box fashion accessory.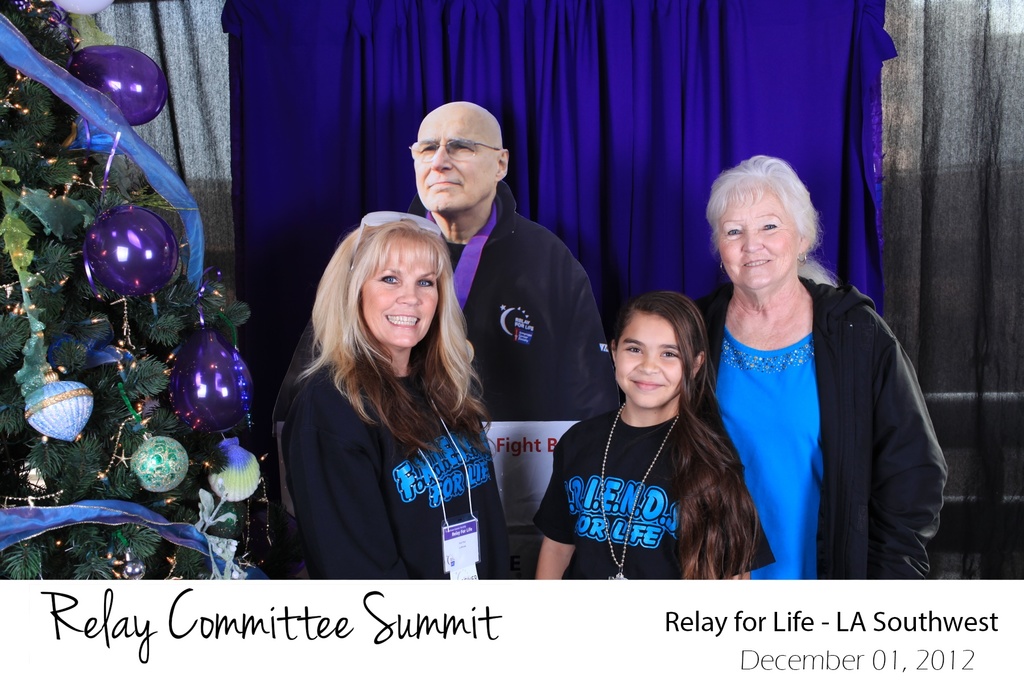
bbox(408, 138, 502, 163).
